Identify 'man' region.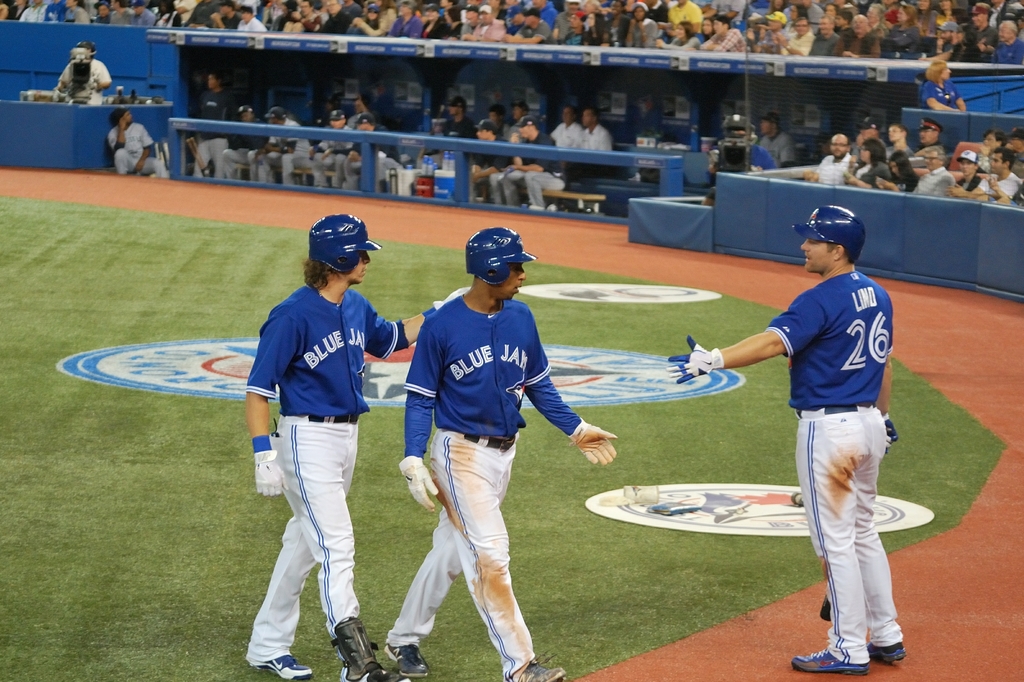
Region: (x1=810, y1=16, x2=842, y2=56).
